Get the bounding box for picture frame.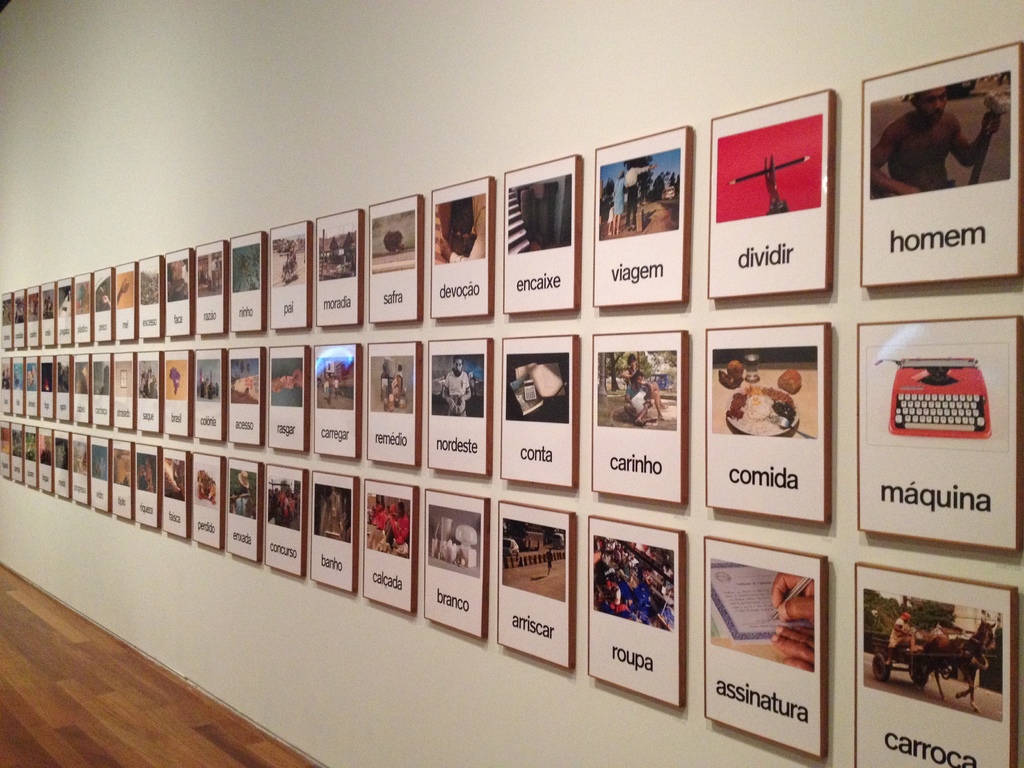
left=118, top=260, right=139, bottom=344.
